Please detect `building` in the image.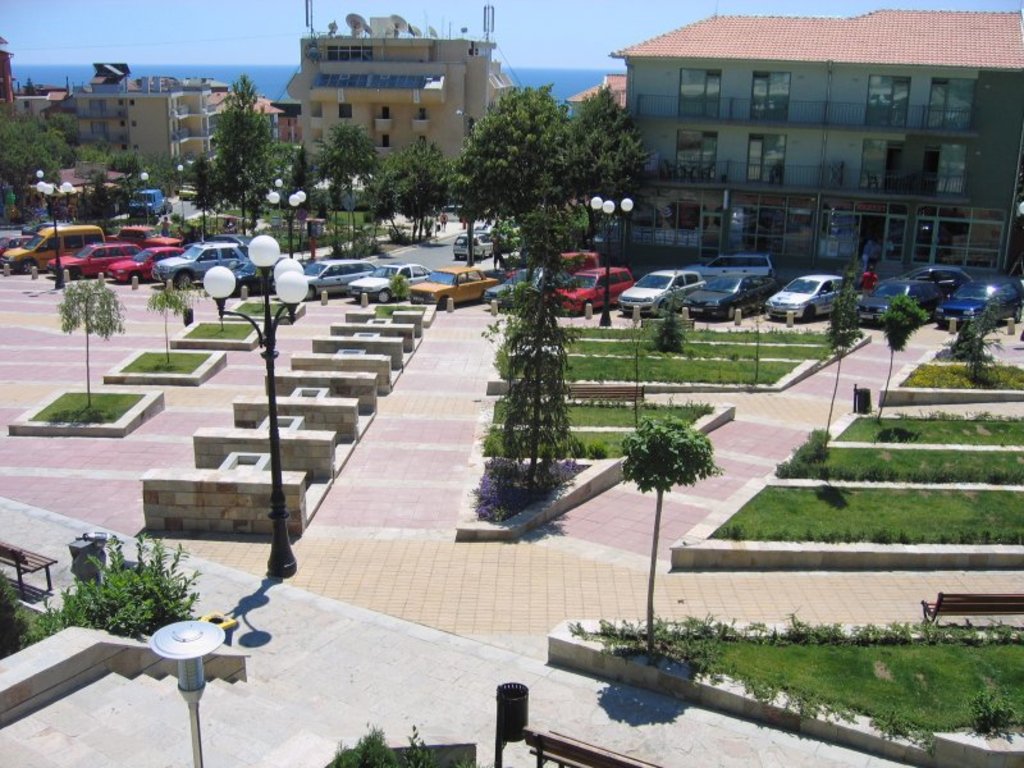
[274, 101, 302, 143].
